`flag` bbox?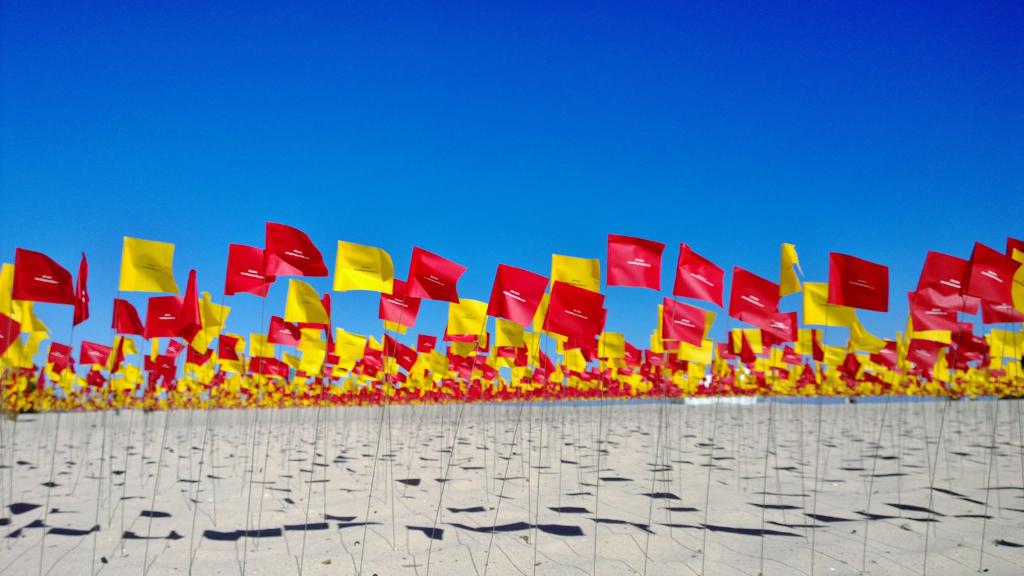
(910,246,972,329)
